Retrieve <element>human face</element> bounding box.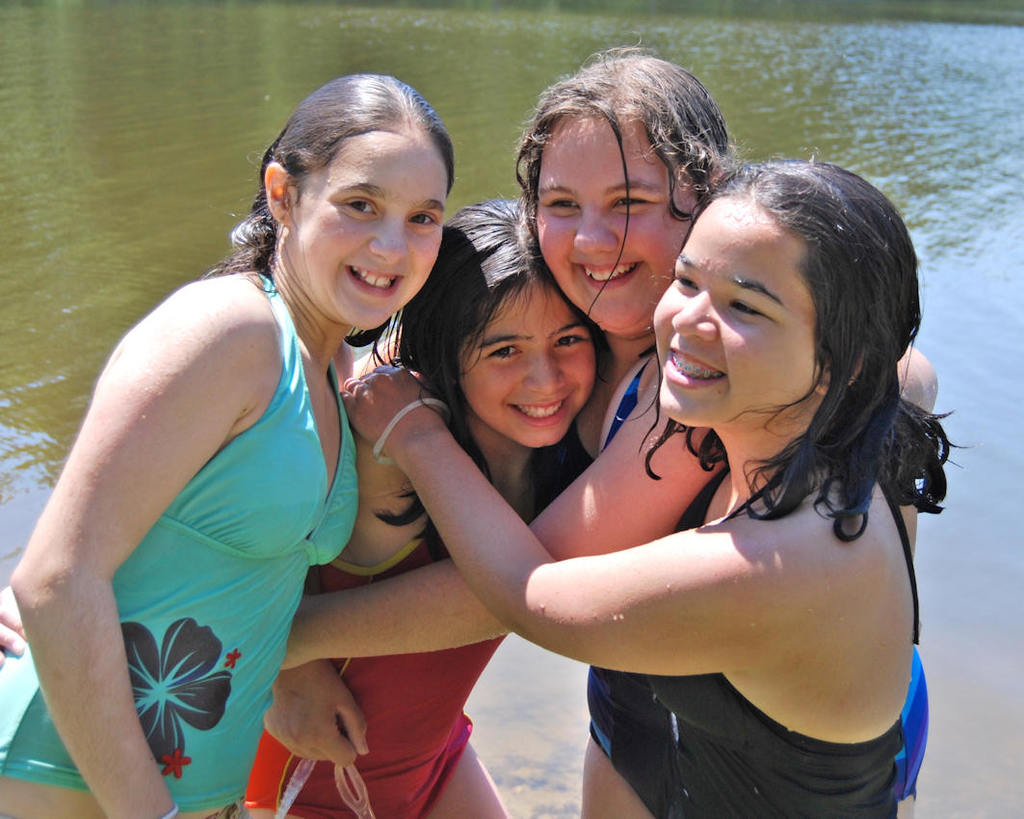
Bounding box: box(454, 279, 597, 444).
